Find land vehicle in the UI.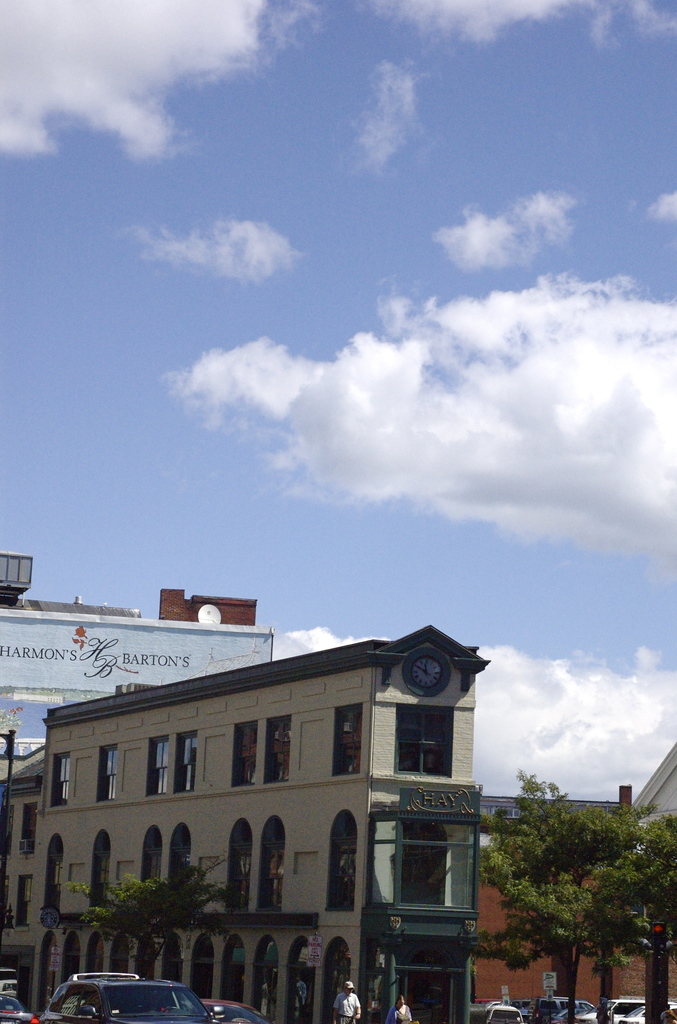
UI element at 44:978:260:1023.
